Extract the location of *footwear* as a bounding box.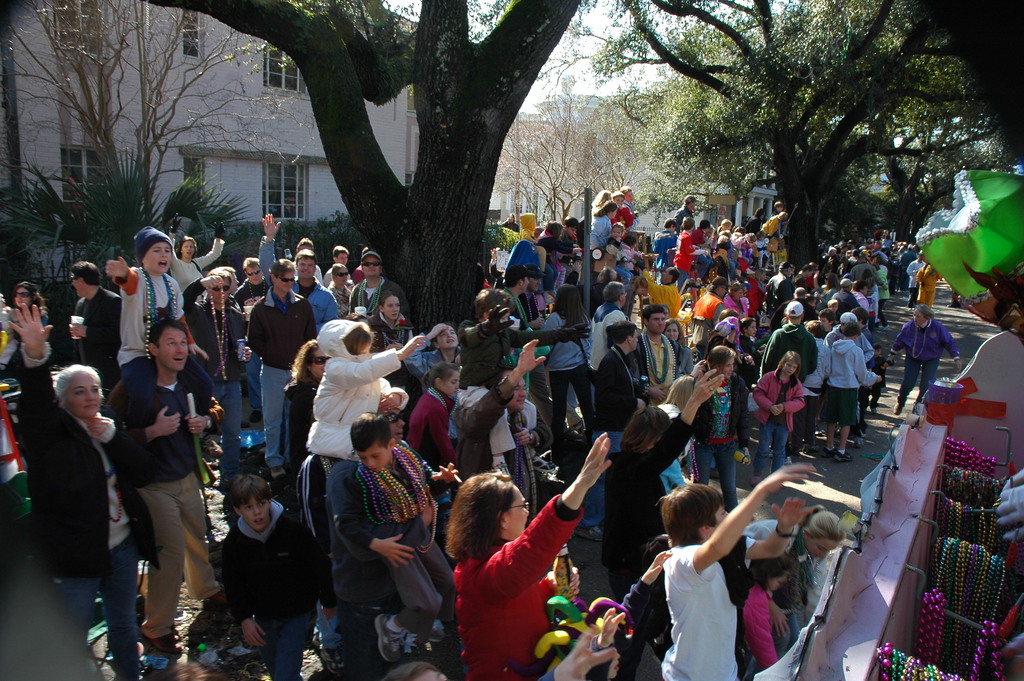
<bbox>269, 468, 287, 482</bbox>.
